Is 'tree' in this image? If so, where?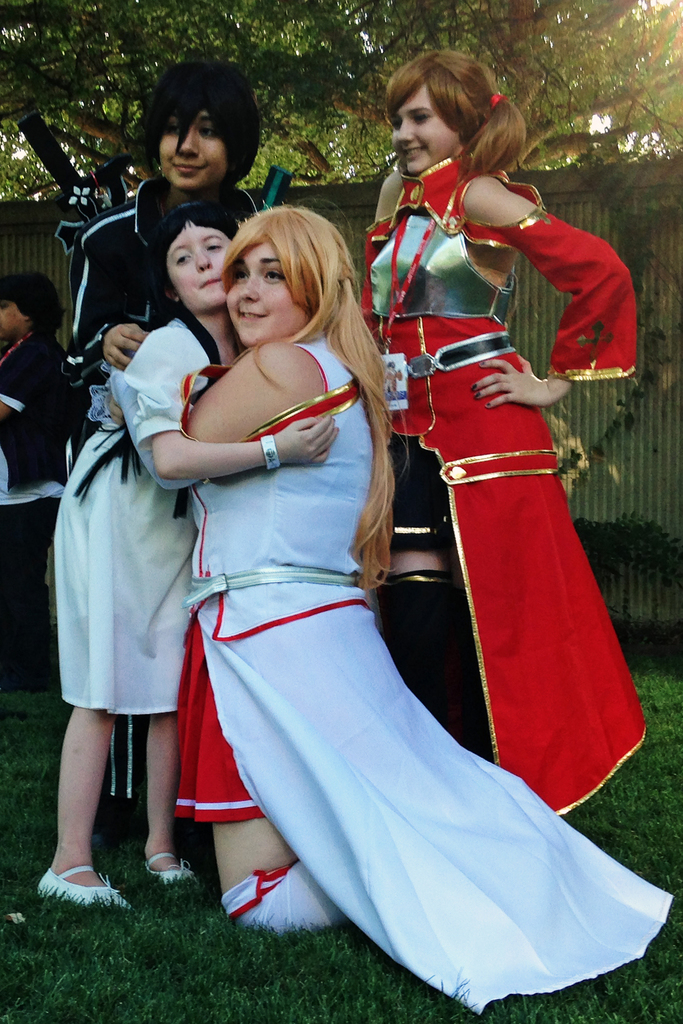
Yes, at 0:0:682:204.
